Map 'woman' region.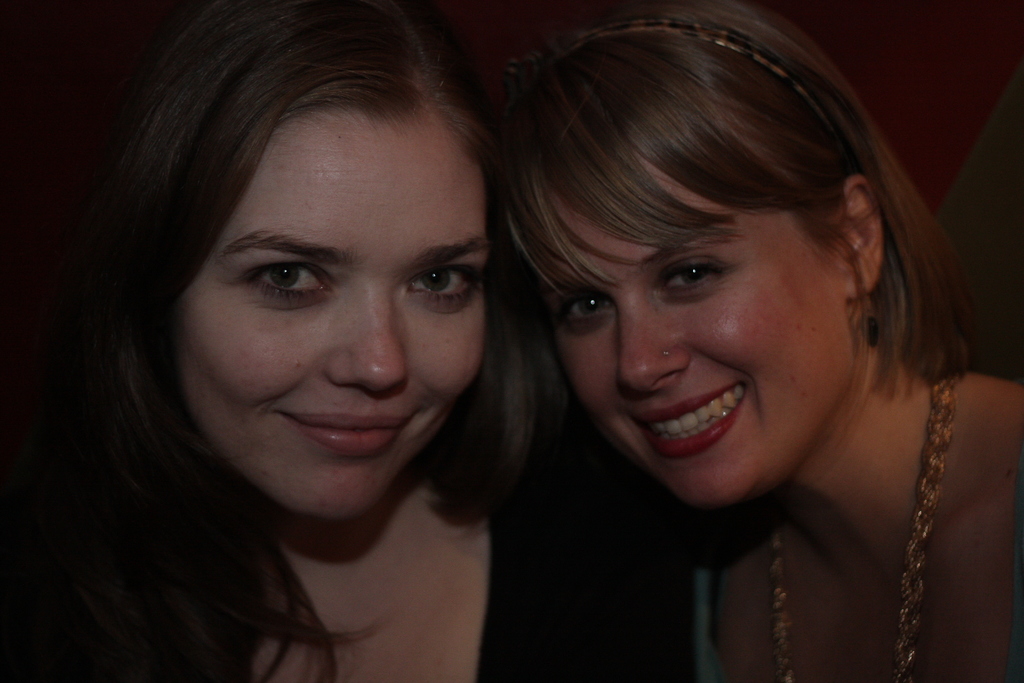
Mapped to (x1=0, y1=21, x2=598, y2=672).
